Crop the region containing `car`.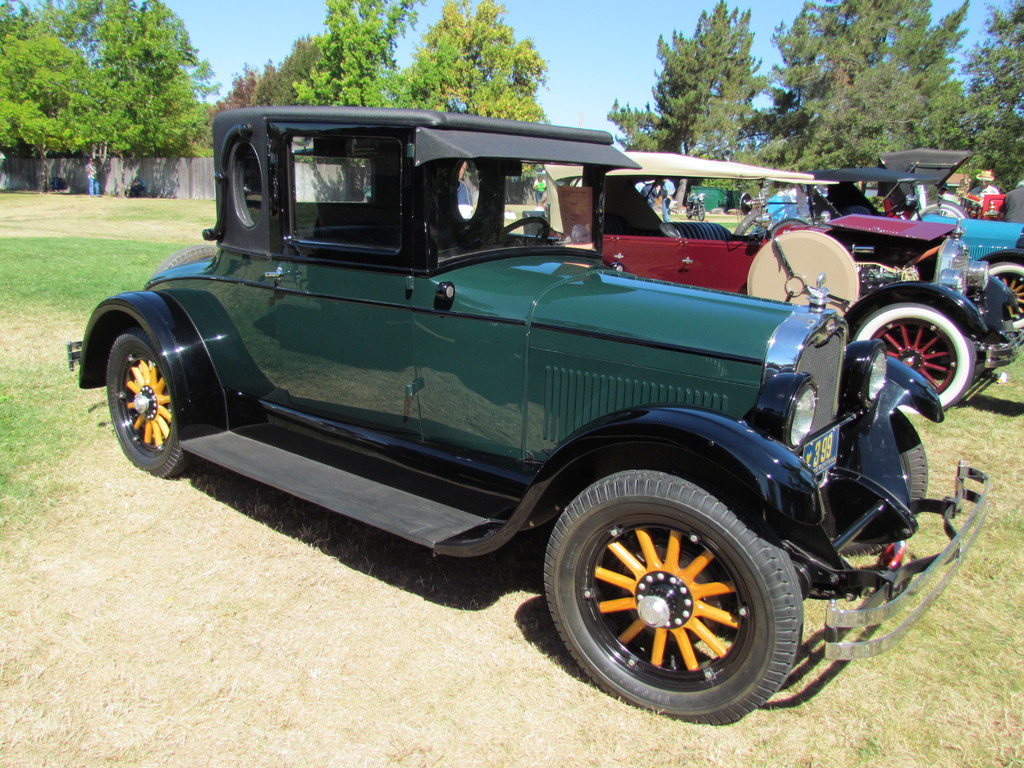
Crop region: locate(546, 147, 1011, 409).
